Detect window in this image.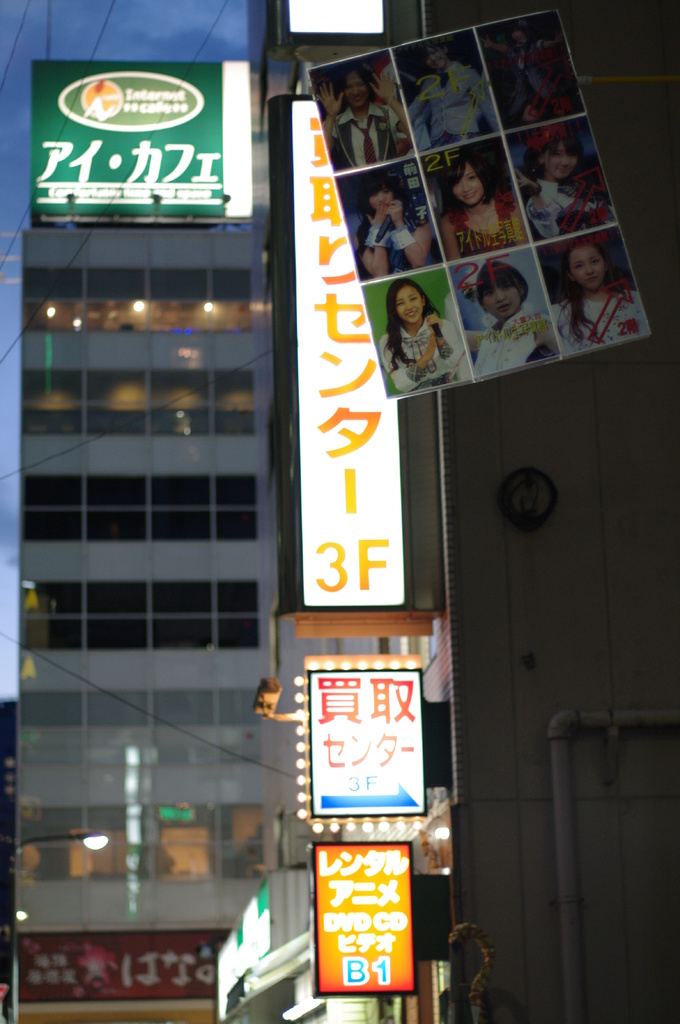
Detection: x1=24 y1=266 x2=250 y2=335.
